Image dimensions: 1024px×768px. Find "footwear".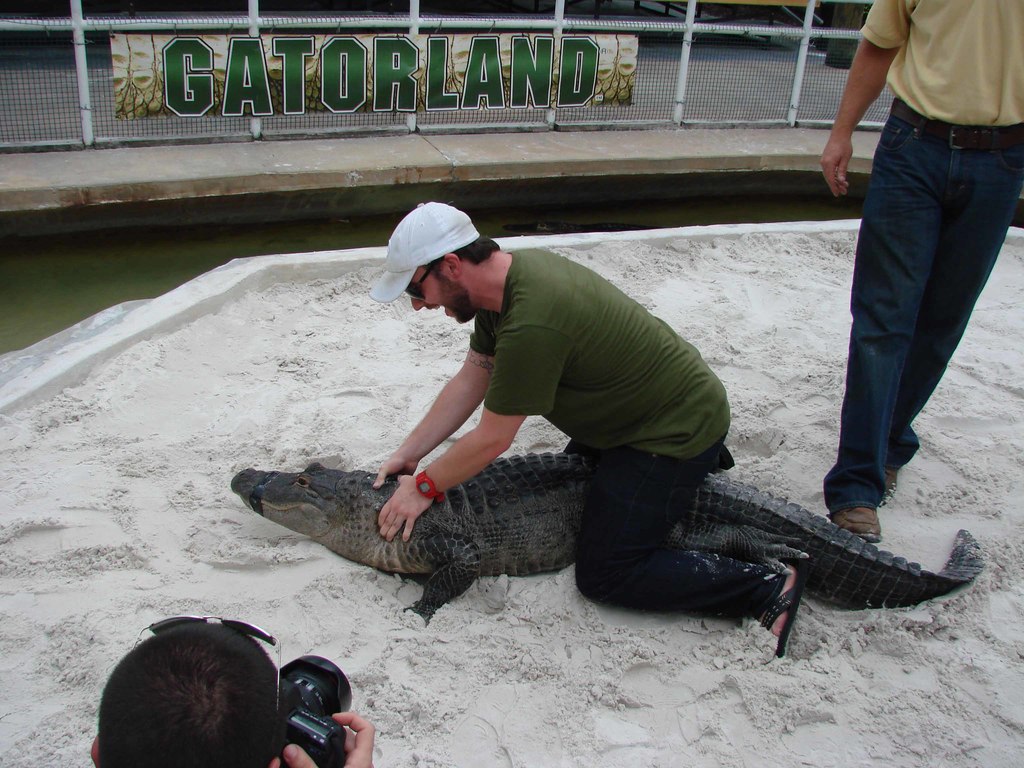
pyautogui.locateOnScreen(884, 467, 898, 503).
